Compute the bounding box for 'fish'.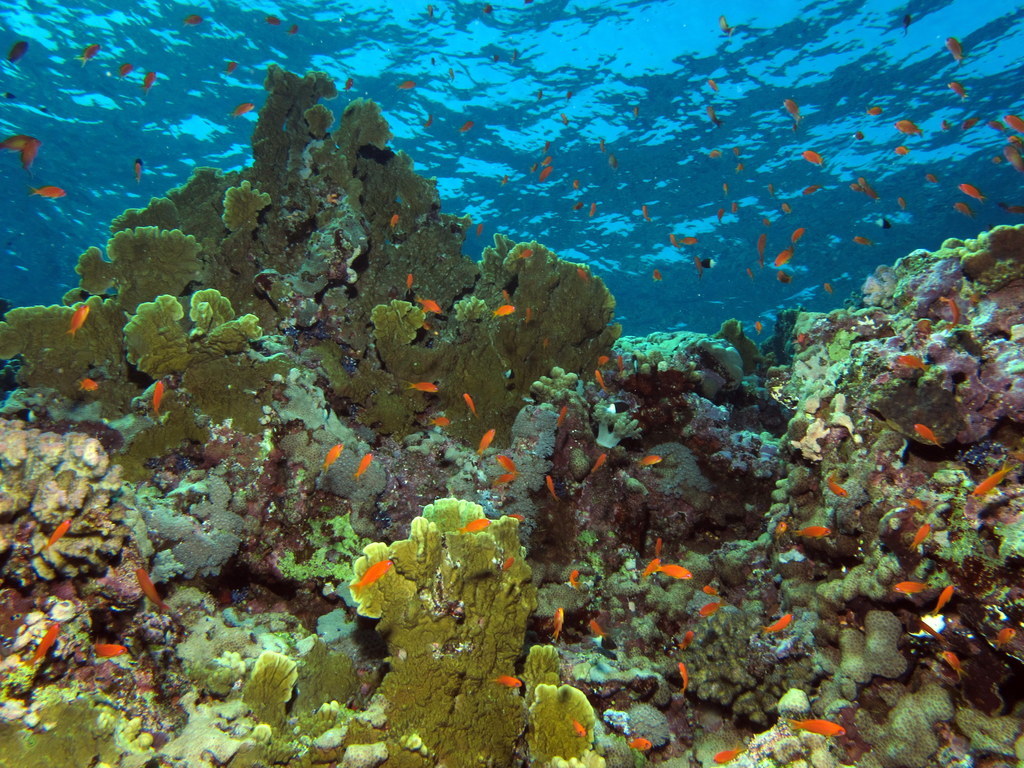
pyautogui.locateOnScreen(785, 99, 801, 114).
